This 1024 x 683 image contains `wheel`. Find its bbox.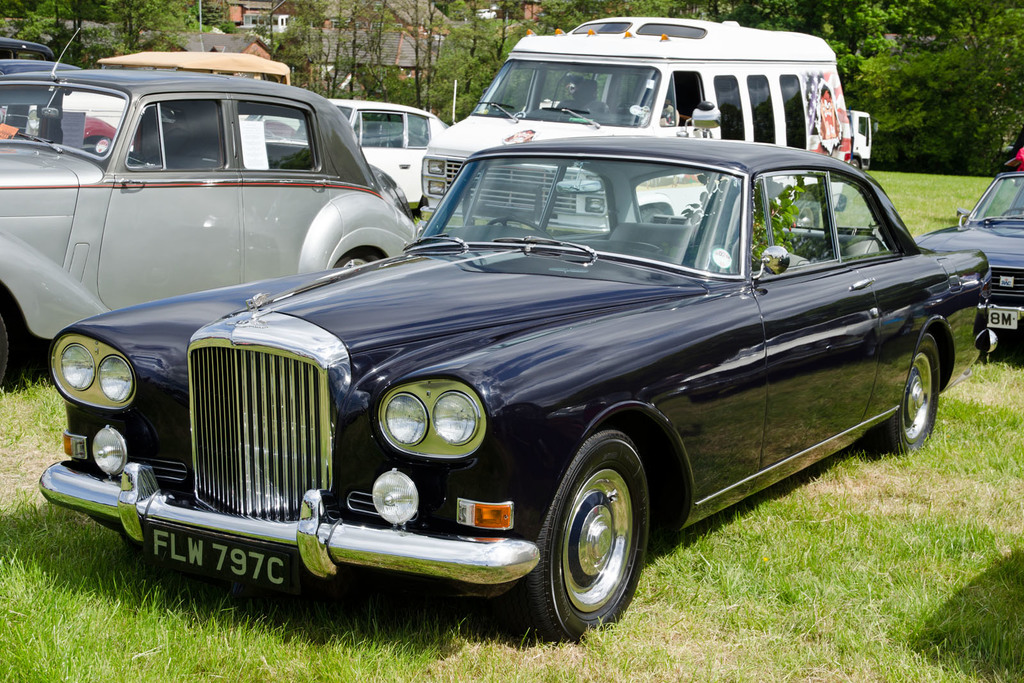
Rect(334, 248, 378, 266).
